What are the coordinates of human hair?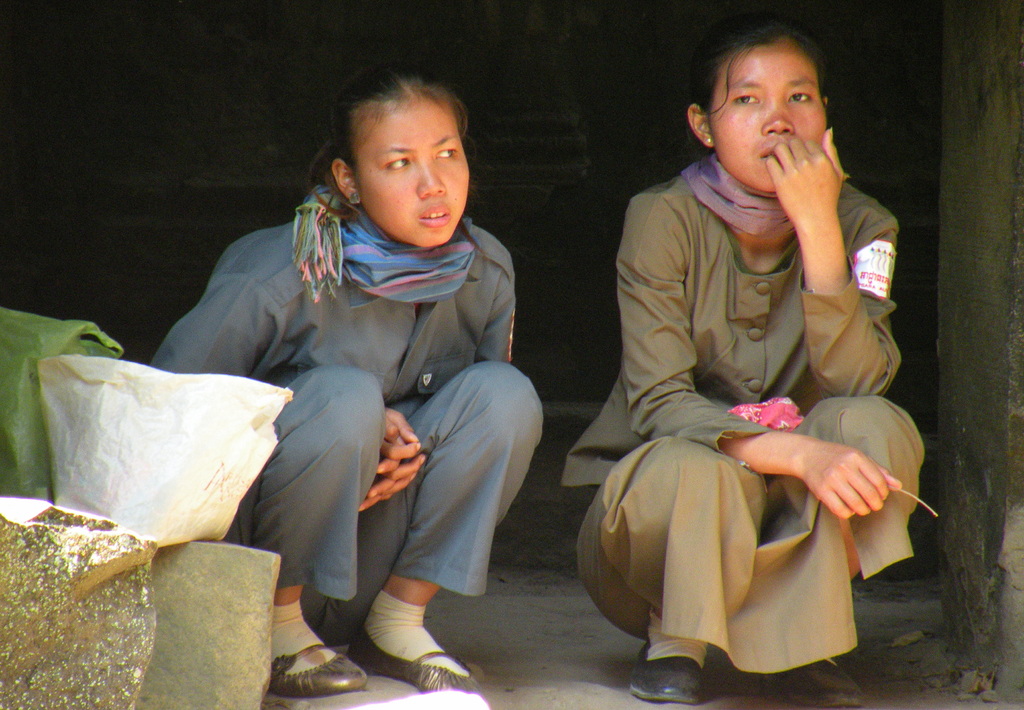
(left=307, top=61, right=483, bottom=254).
